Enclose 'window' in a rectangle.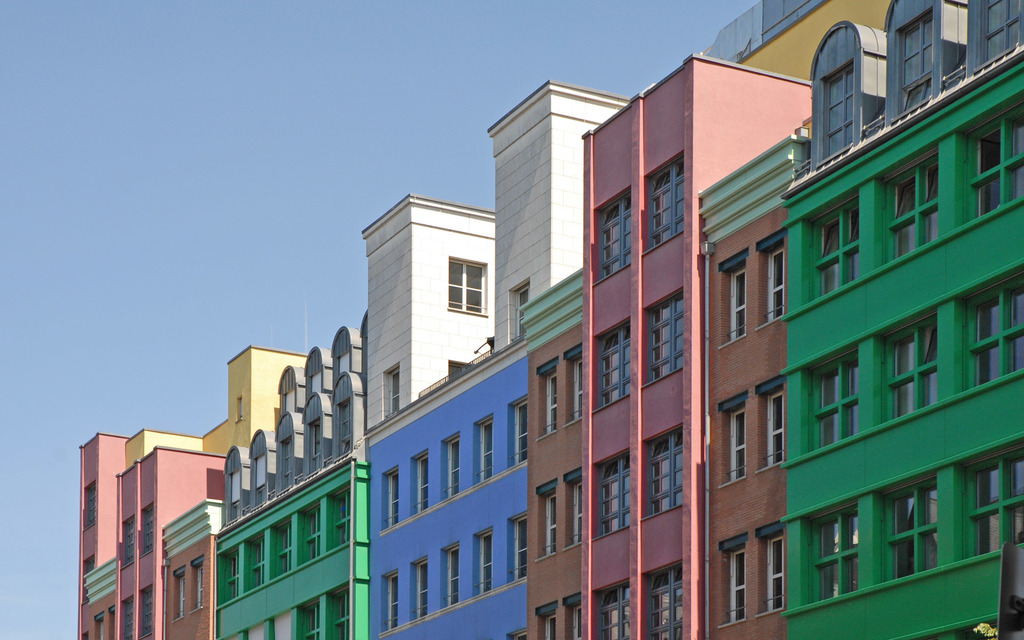
crop(383, 466, 397, 527).
